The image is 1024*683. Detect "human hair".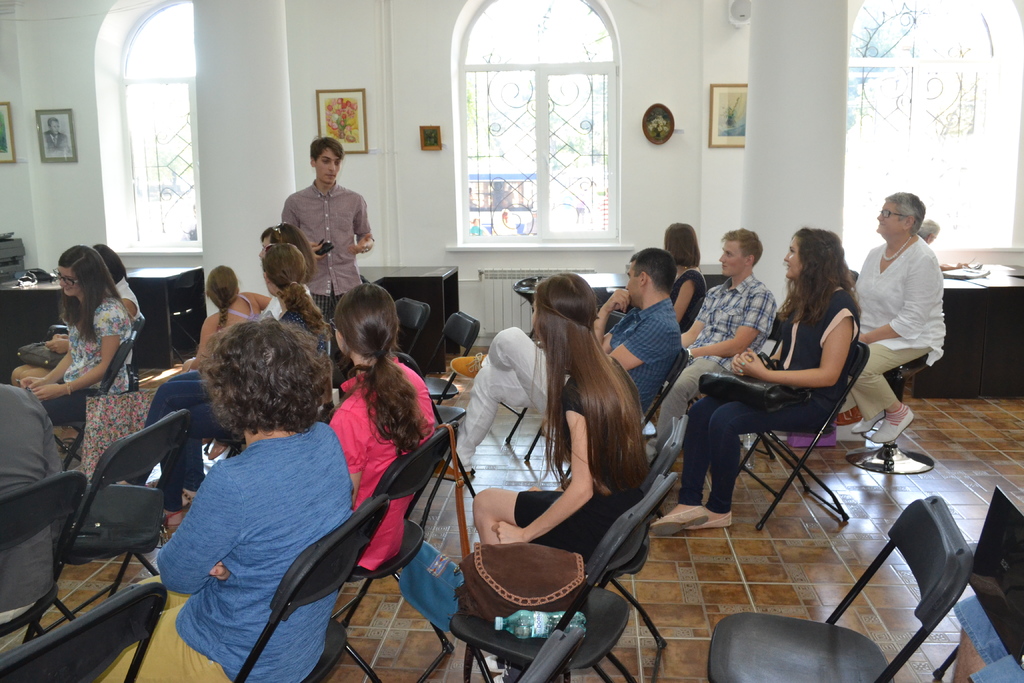
Detection: {"x1": 259, "y1": 242, "x2": 332, "y2": 344}.
